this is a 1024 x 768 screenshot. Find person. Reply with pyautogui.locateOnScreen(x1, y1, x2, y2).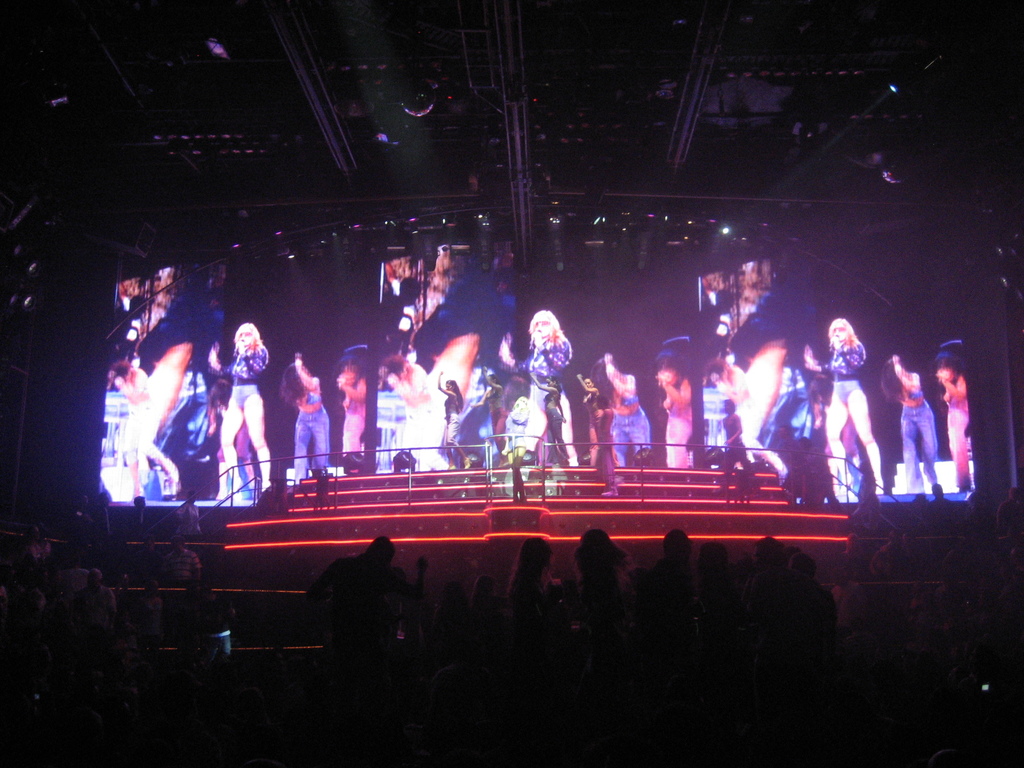
pyautogui.locateOnScreen(208, 321, 273, 501).
